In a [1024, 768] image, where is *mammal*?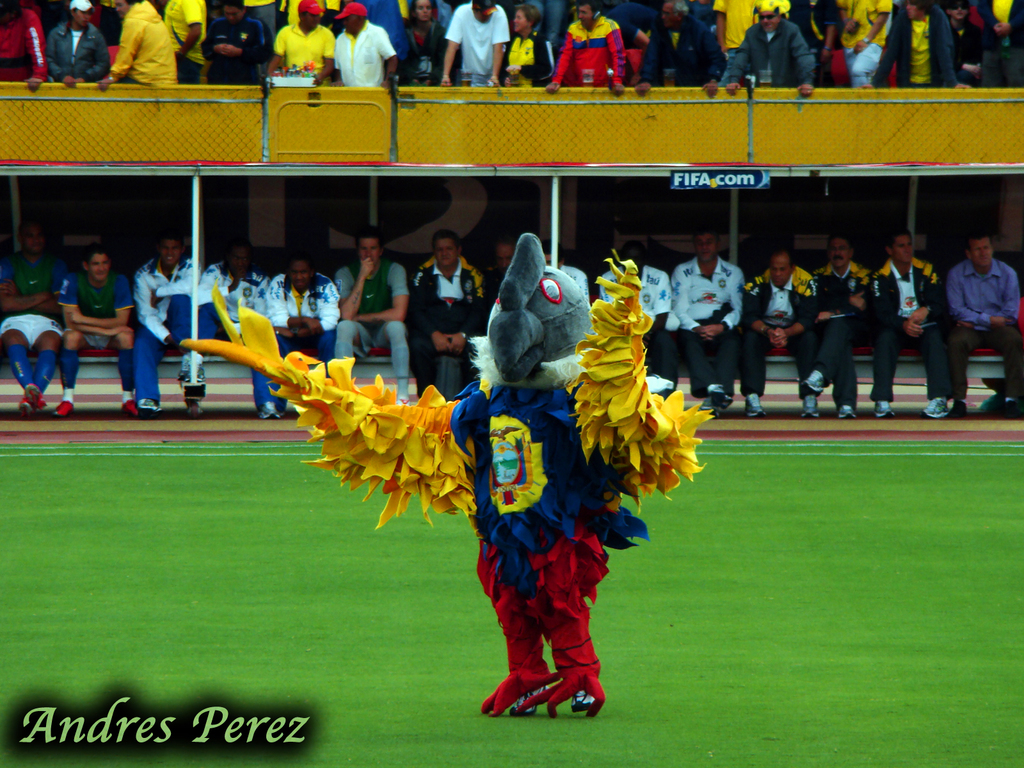
<box>333,3,397,90</box>.
